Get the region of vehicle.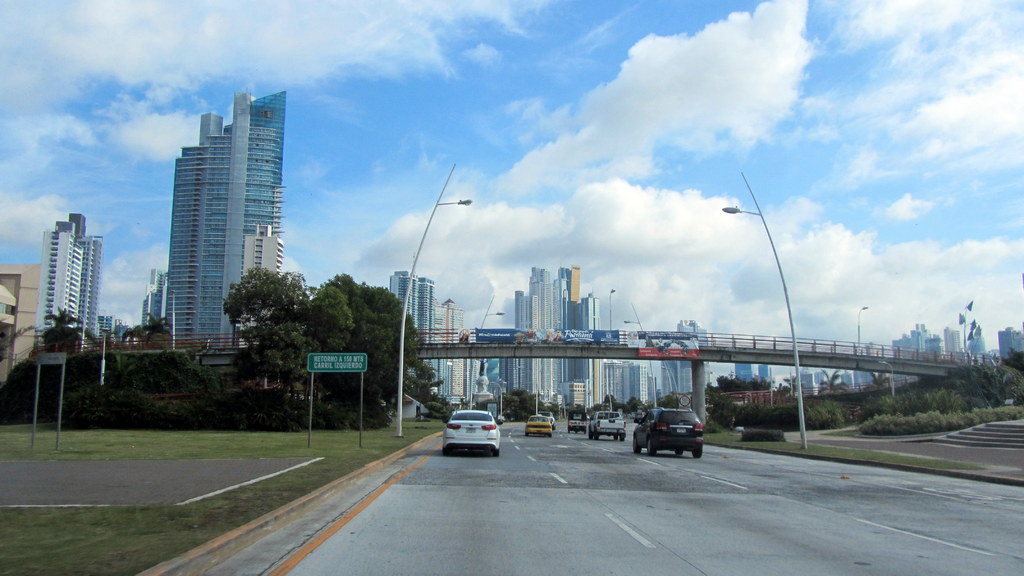
box(436, 410, 504, 458).
